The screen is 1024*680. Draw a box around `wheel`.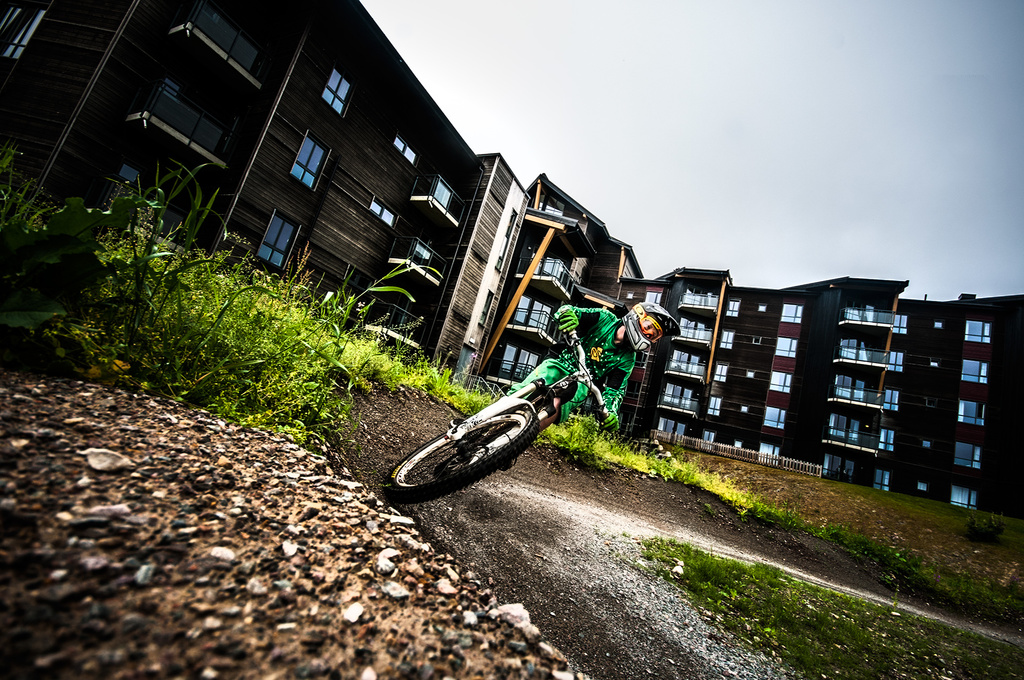
410/391/556/496.
